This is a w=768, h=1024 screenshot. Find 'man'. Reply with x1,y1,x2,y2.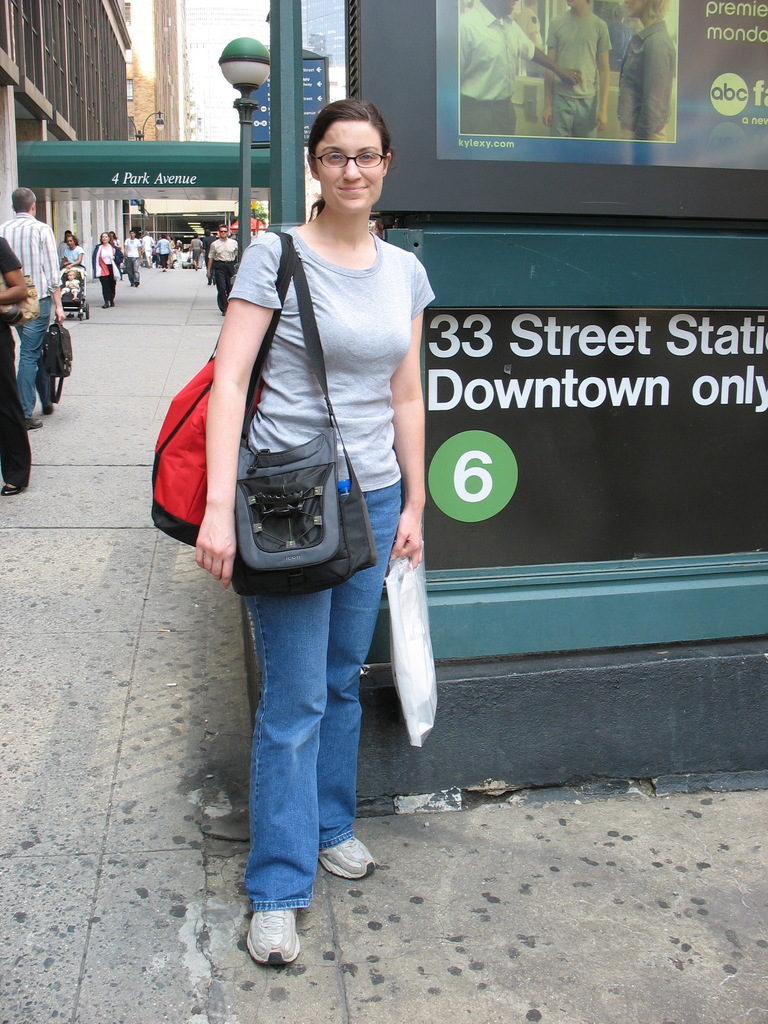
457,0,584,134.
